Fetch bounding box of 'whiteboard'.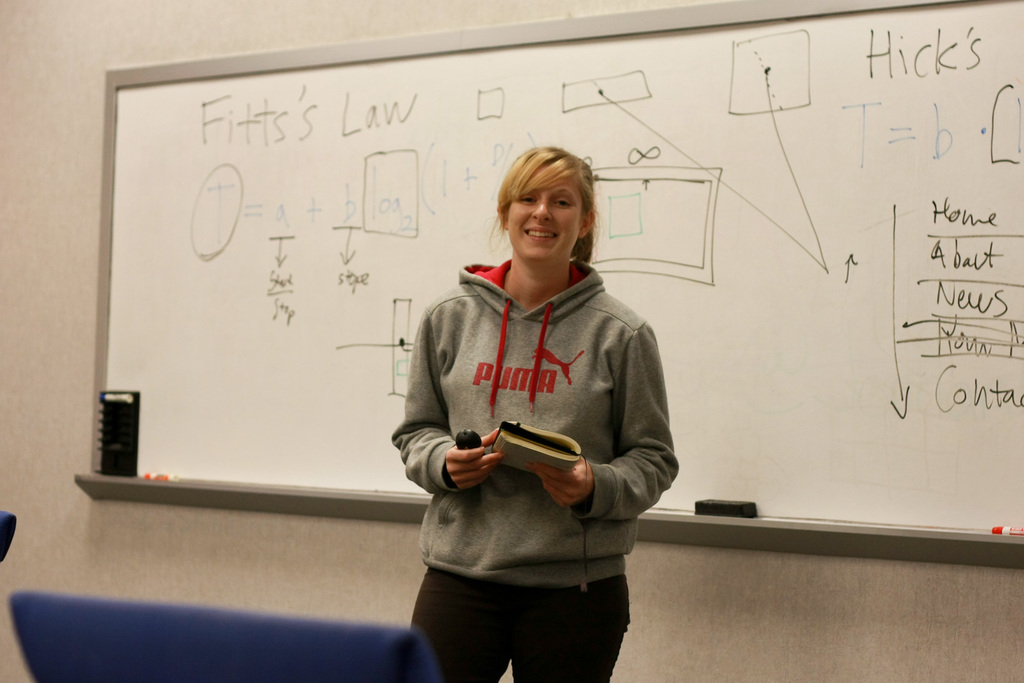
Bbox: BBox(70, 0, 1023, 574).
